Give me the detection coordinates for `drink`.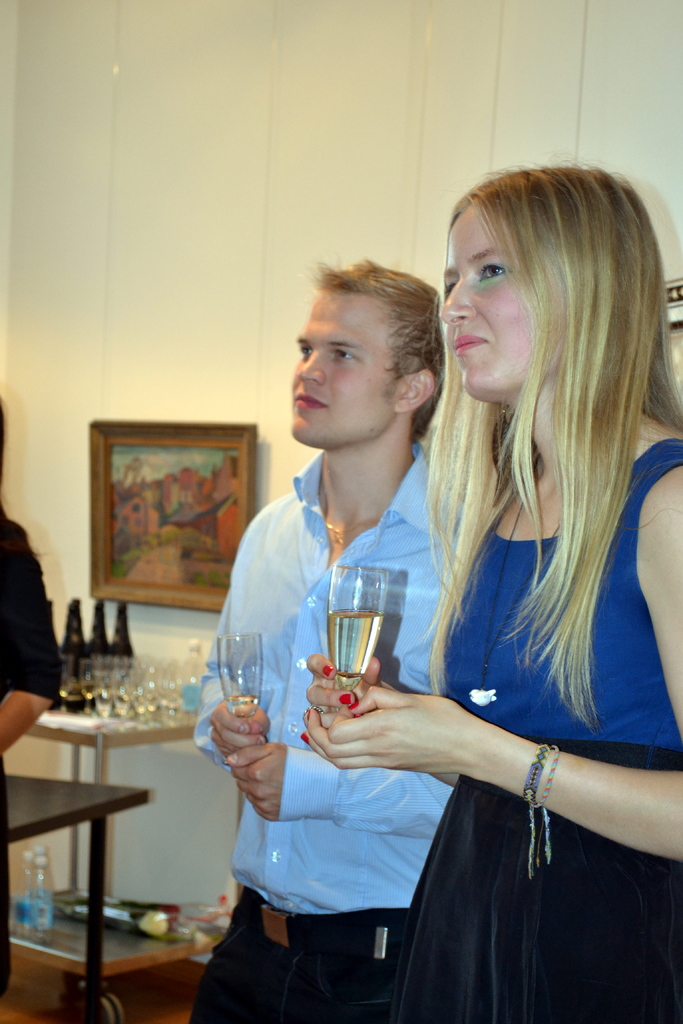
[158,696,176,717].
